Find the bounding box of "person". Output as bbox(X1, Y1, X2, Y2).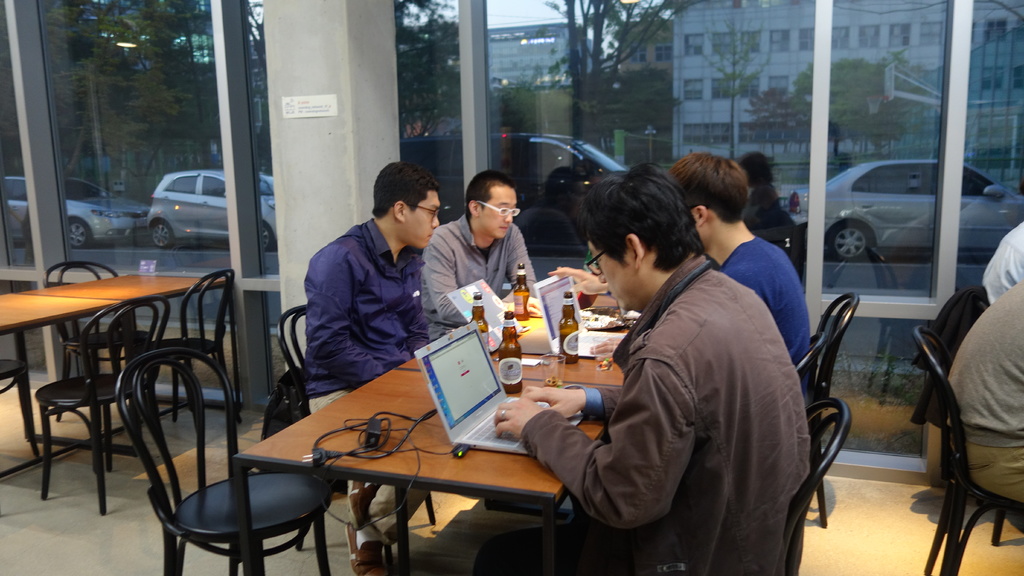
bbox(666, 147, 813, 411).
